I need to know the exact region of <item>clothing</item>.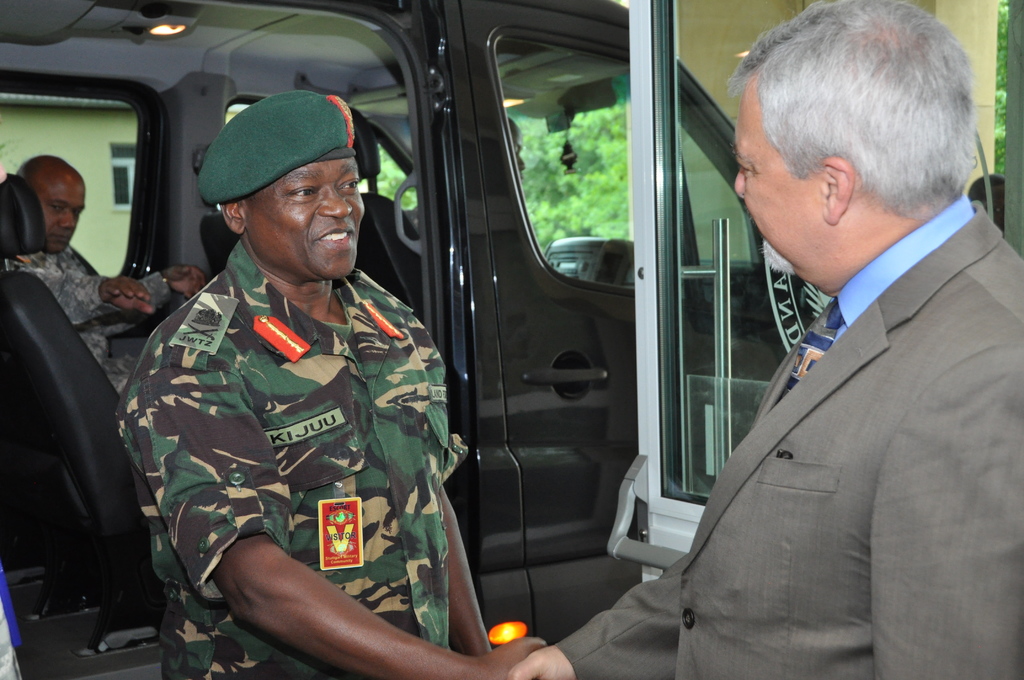
Region: bbox(657, 145, 997, 679).
